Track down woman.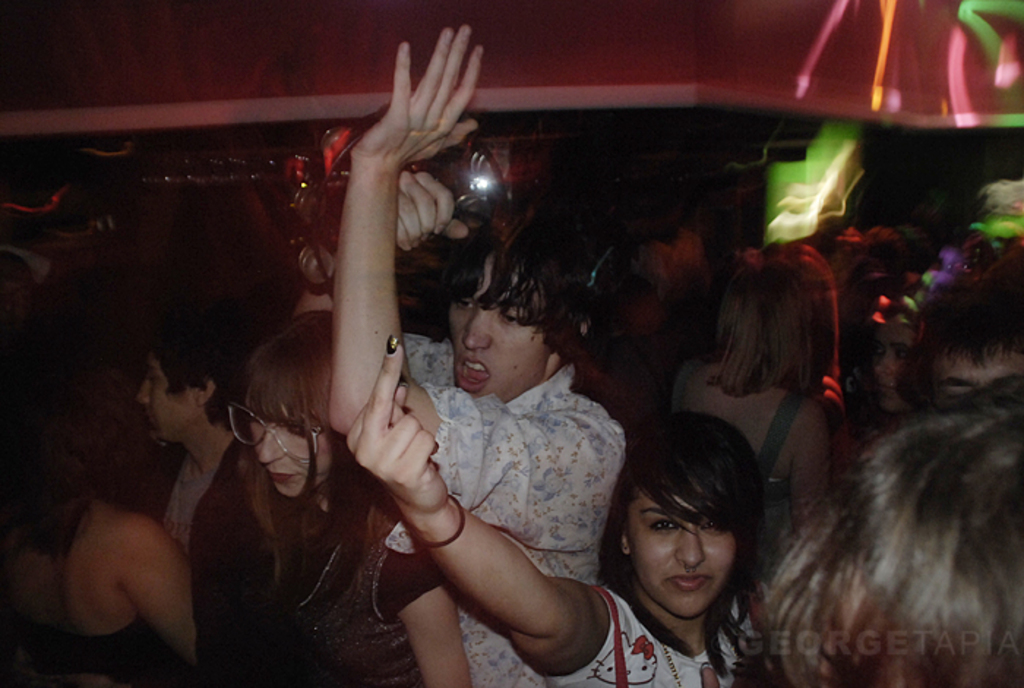
Tracked to [x1=345, y1=334, x2=748, y2=687].
